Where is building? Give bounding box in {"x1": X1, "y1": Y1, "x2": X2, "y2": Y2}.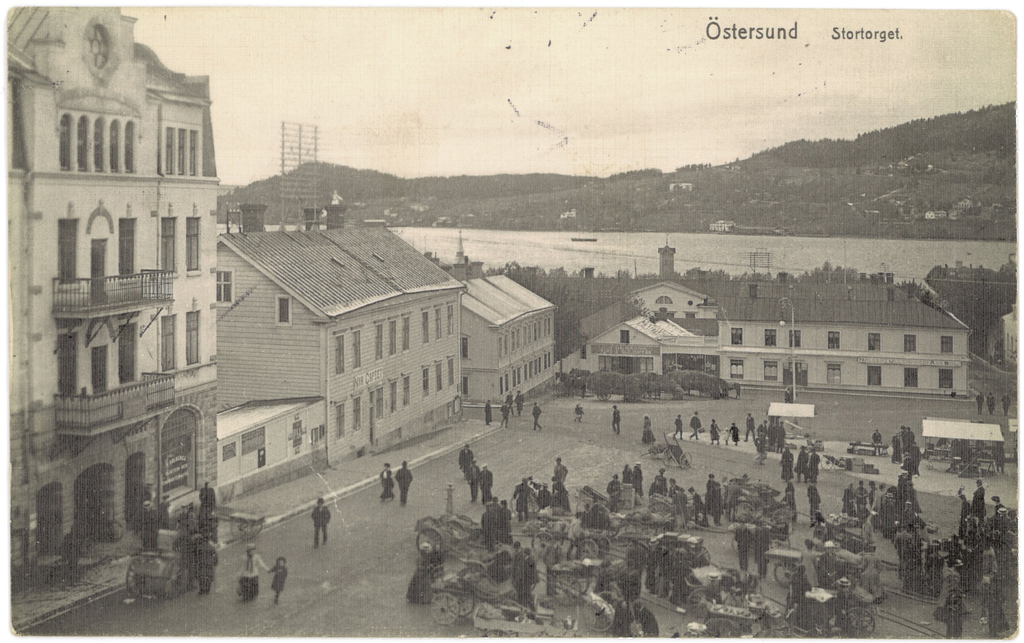
{"x1": 219, "y1": 205, "x2": 469, "y2": 466}.
